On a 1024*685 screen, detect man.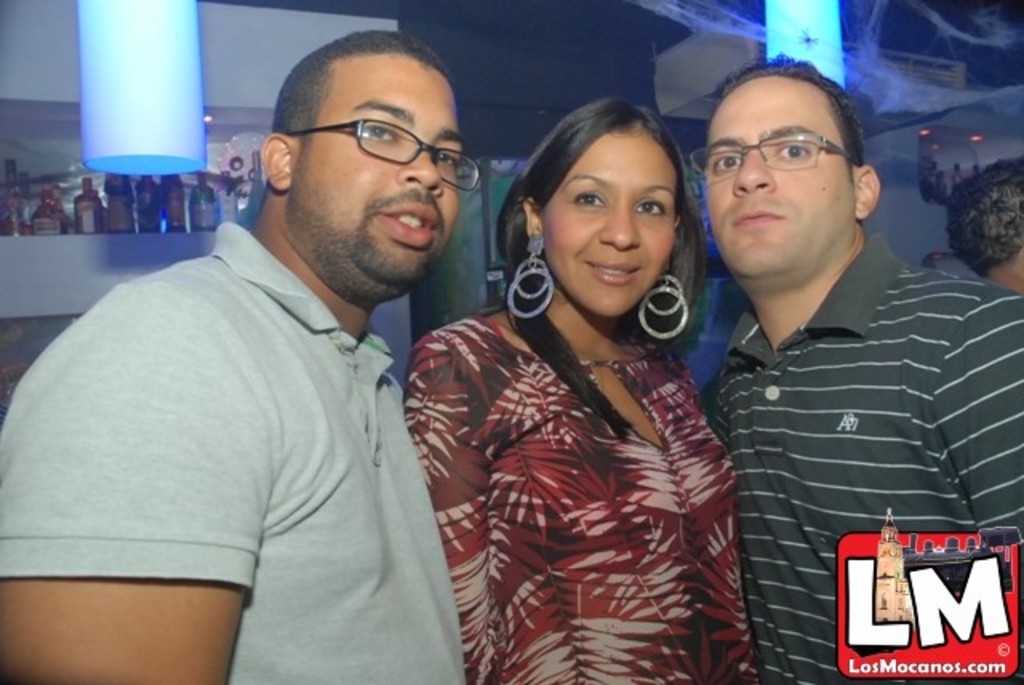
rect(675, 64, 1005, 648).
